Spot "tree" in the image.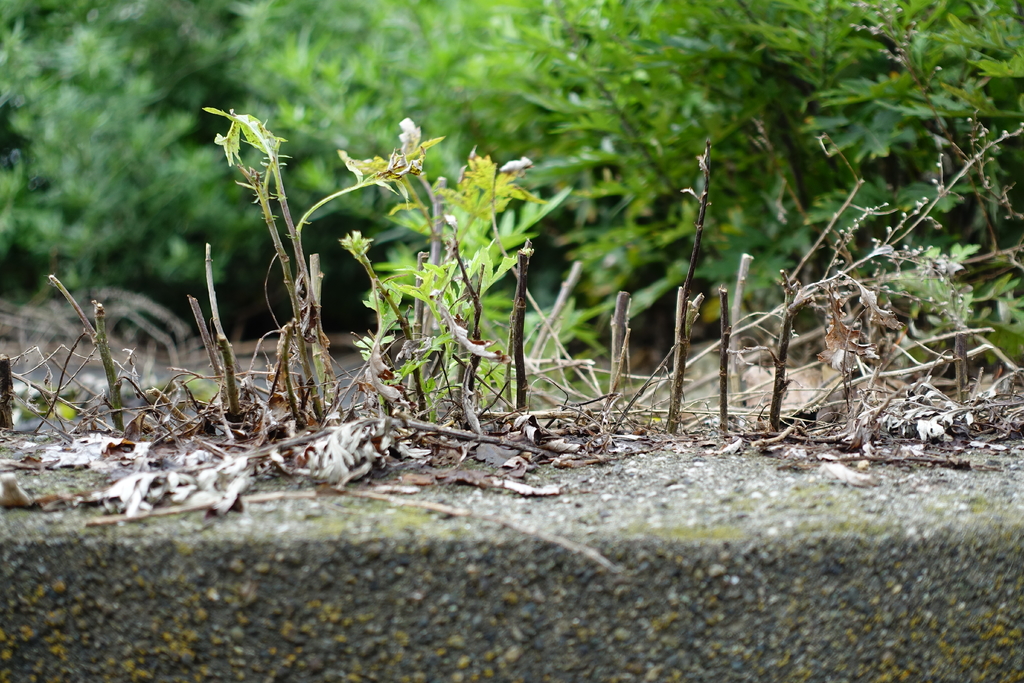
"tree" found at rect(543, 4, 1023, 340).
